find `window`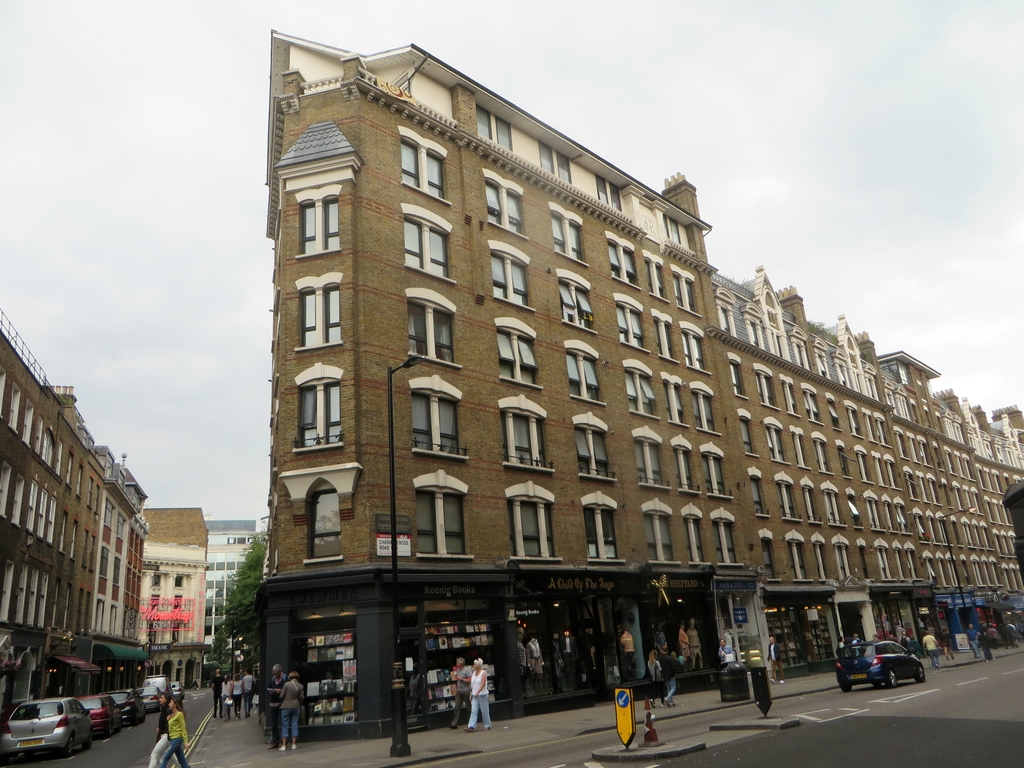
[726,352,747,396]
